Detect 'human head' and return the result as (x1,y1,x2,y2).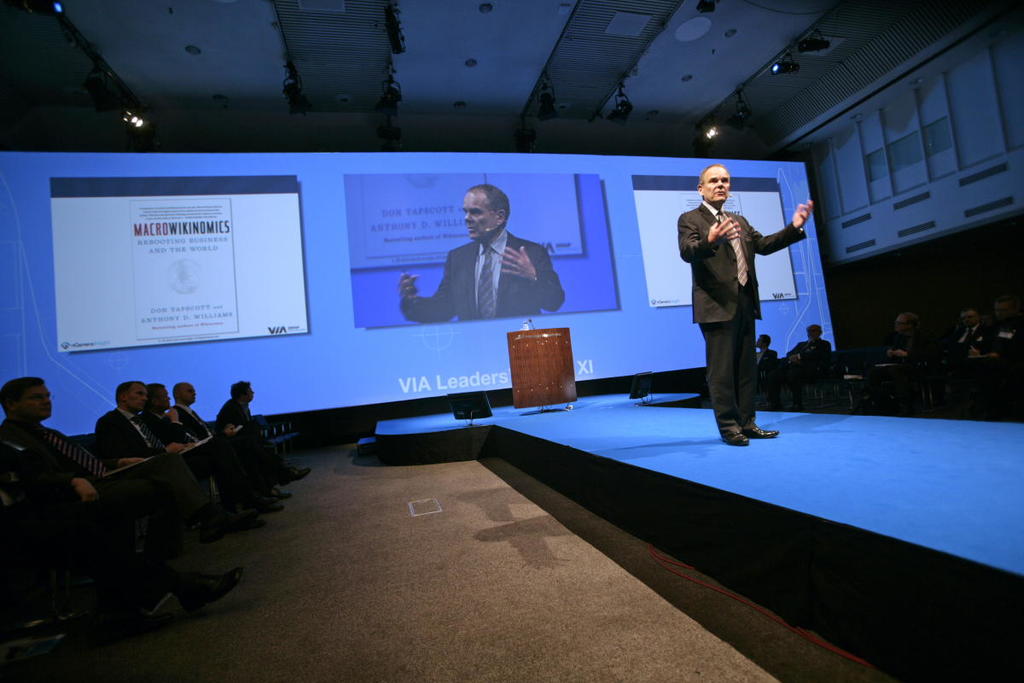
(144,383,173,413).
